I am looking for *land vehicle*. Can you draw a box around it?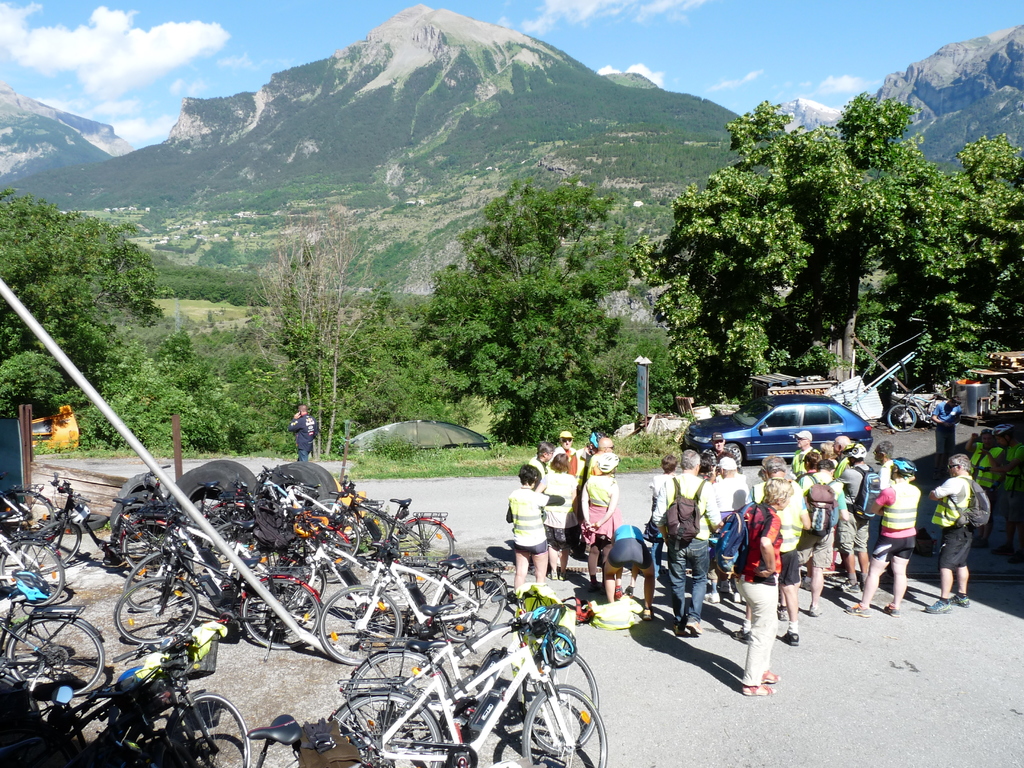
Sure, the bounding box is 703, 389, 897, 470.
